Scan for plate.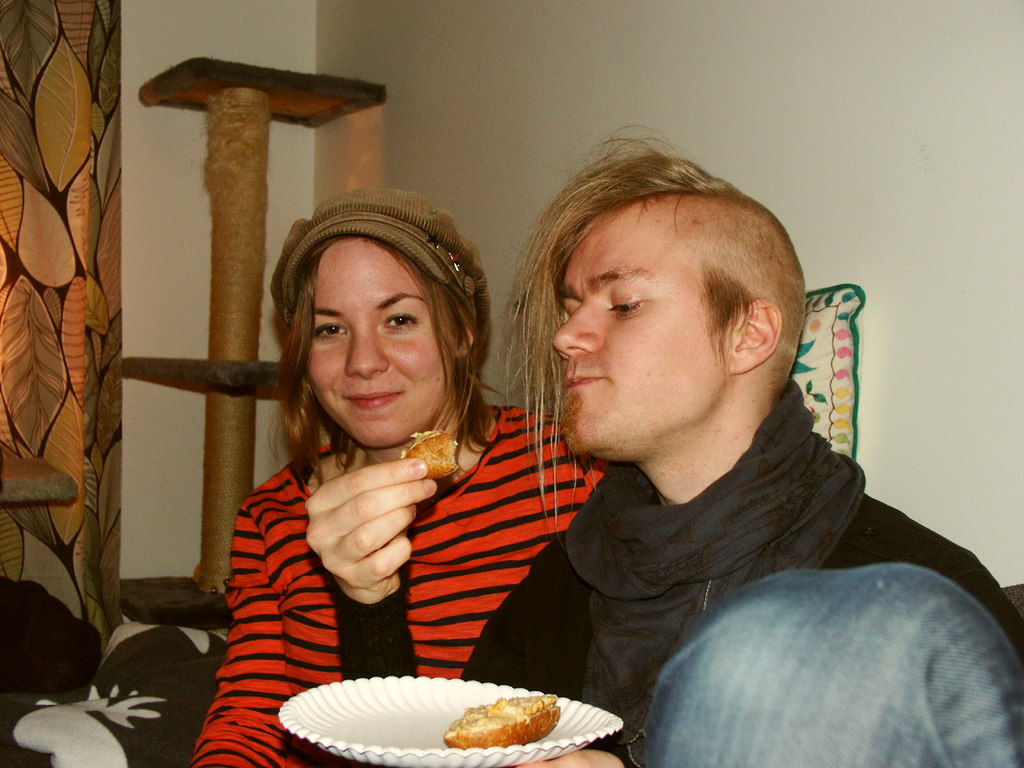
Scan result: bbox=(284, 671, 621, 767).
